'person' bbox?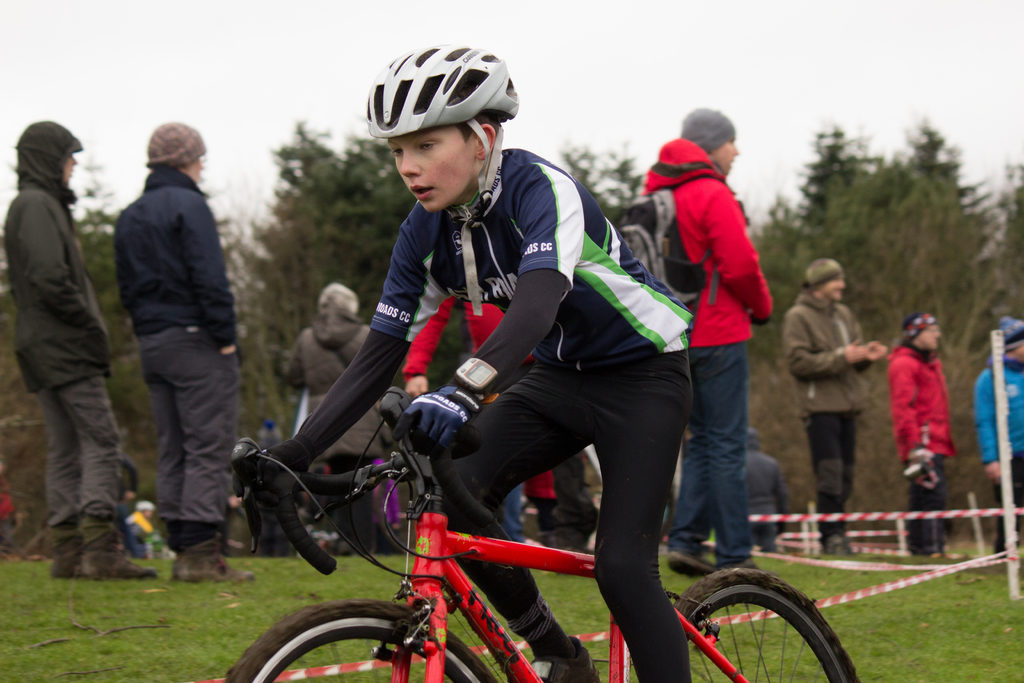
box=[636, 107, 775, 582]
